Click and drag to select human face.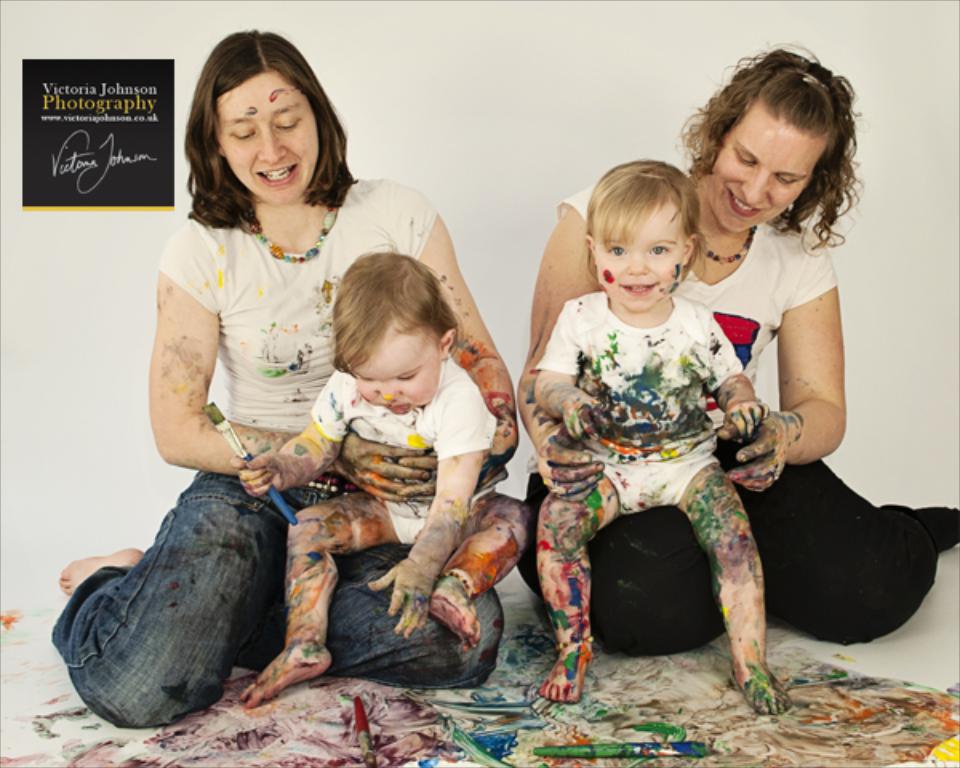
Selection: Rect(357, 338, 434, 413).
